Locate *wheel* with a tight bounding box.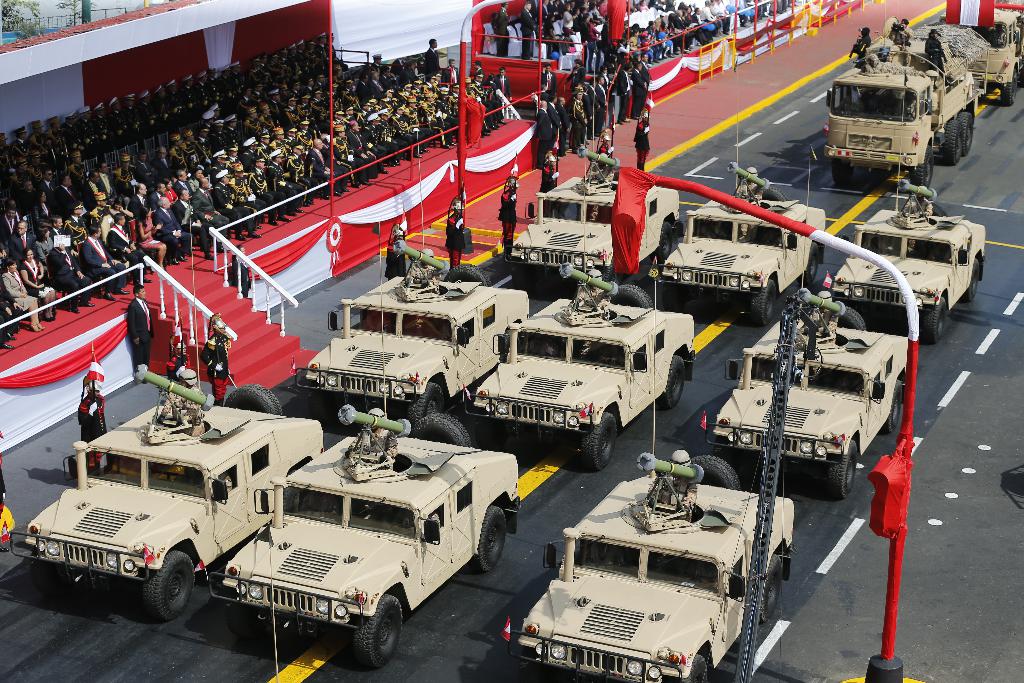
477 505 509 573.
